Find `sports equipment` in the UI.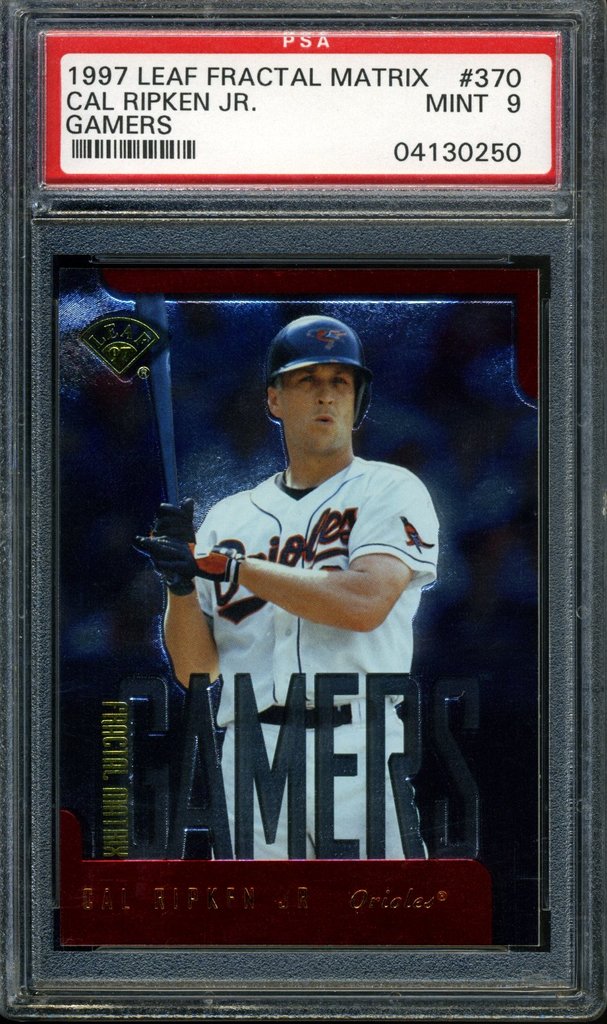
UI element at detection(133, 532, 238, 585).
